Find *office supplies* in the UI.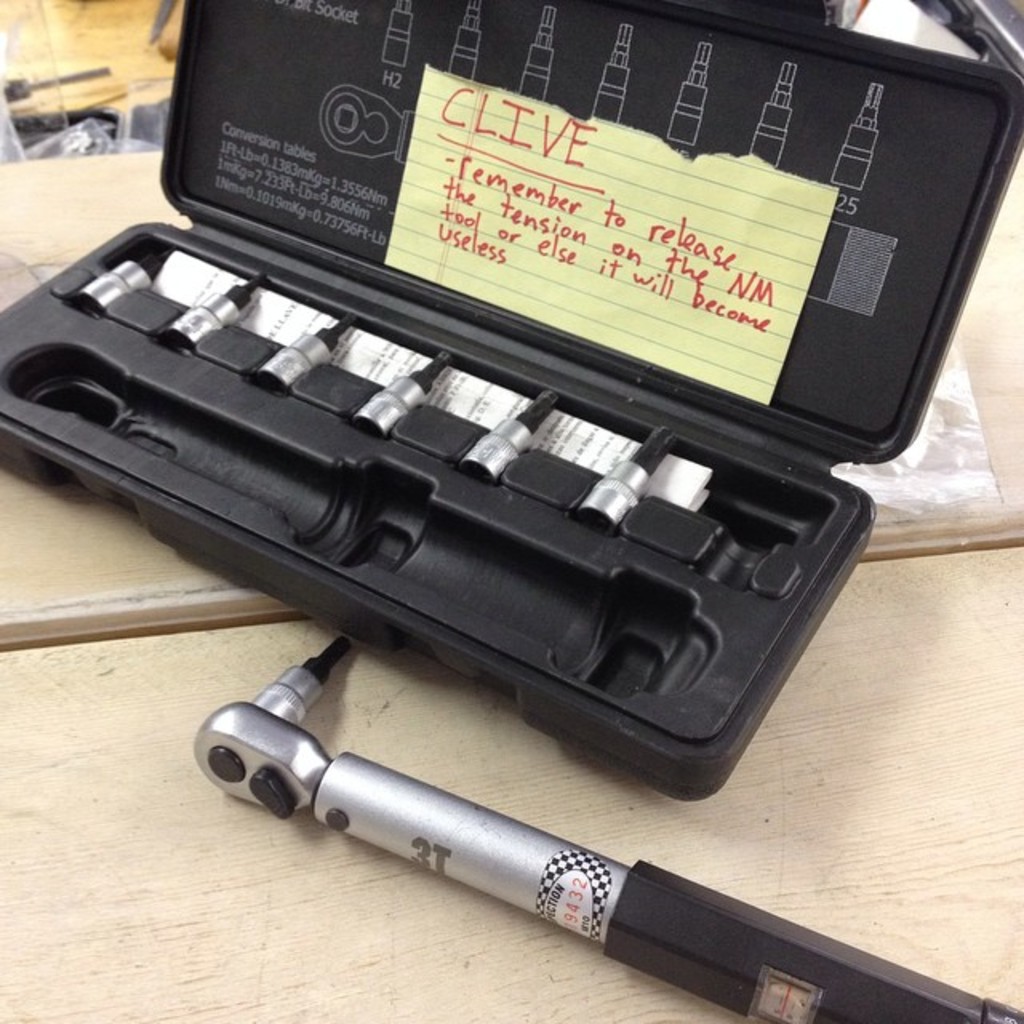
UI element at <box>0,0,1022,802</box>.
